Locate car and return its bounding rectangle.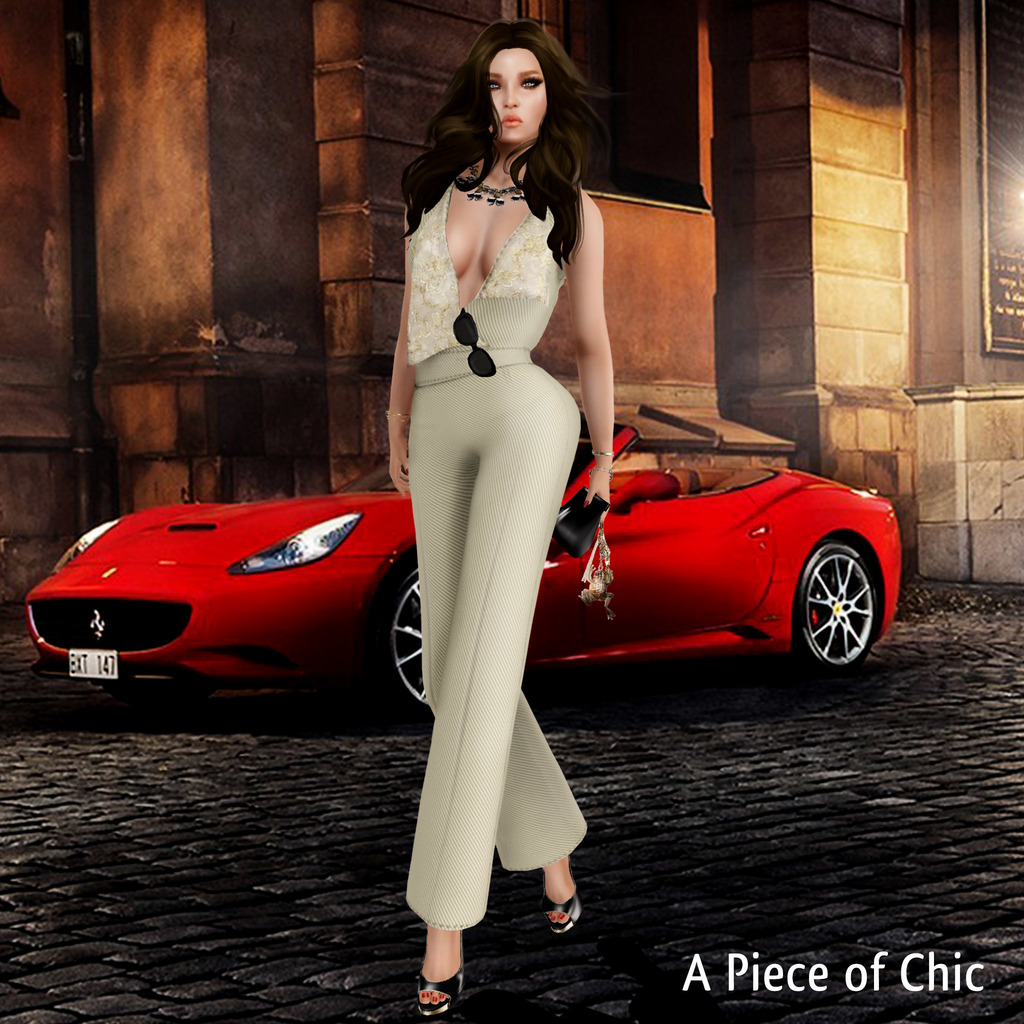
crop(25, 413, 903, 720).
